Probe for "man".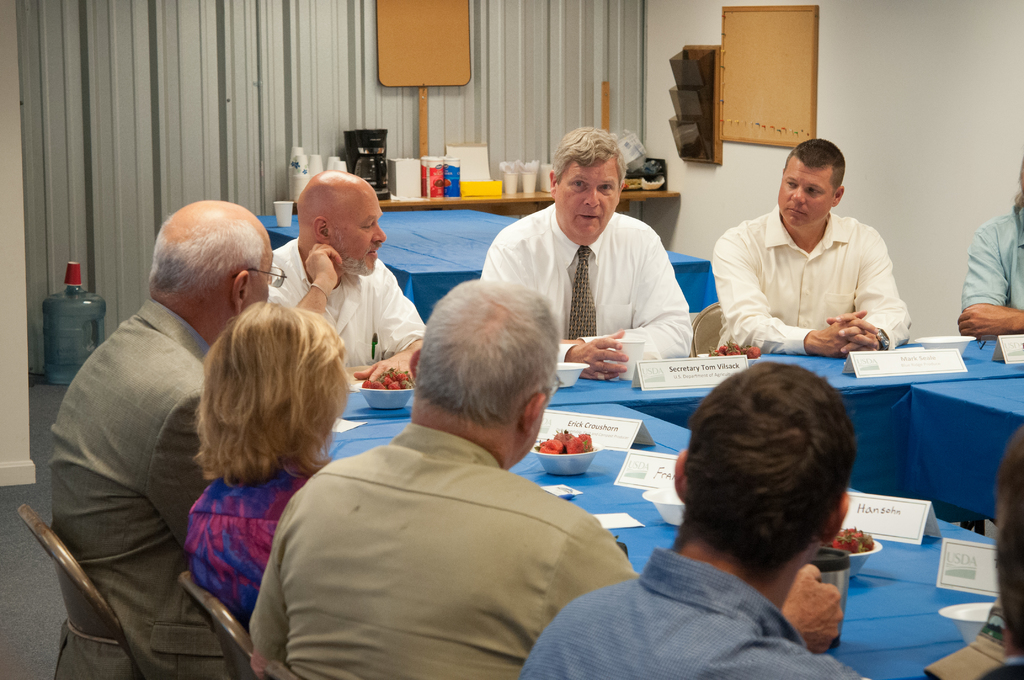
Probe result: [x1=518, y1=360, x2=872, y2=679].
